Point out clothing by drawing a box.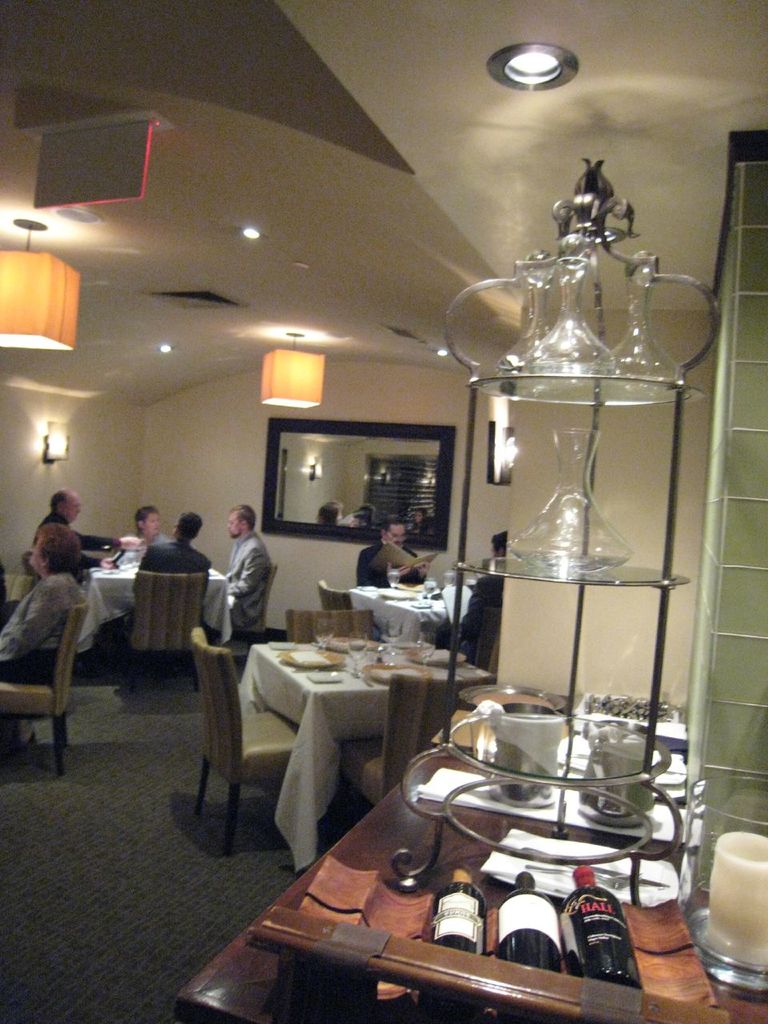
226/527/273/637.
